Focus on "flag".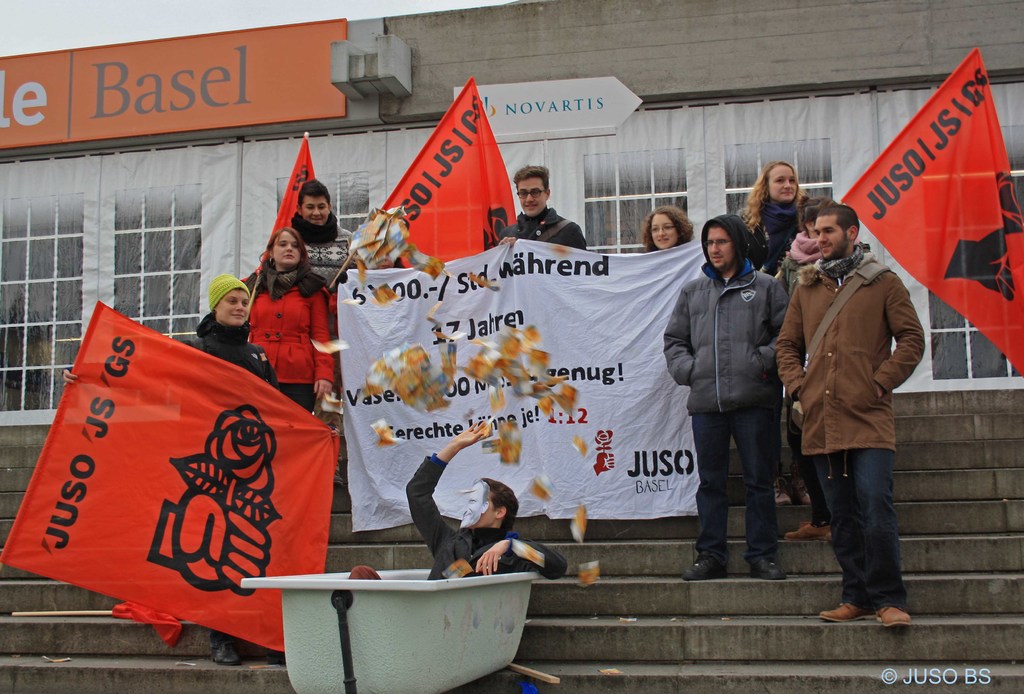
Focused at 840, 45, 1023, 375.
